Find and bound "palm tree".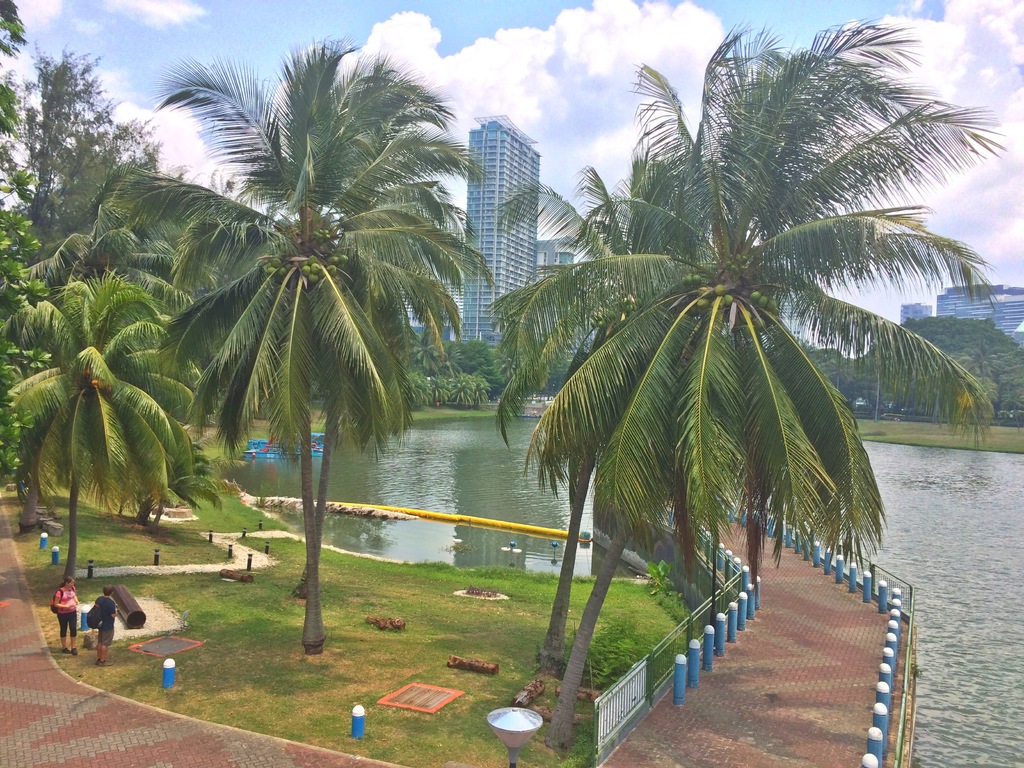
Bound: Rect(490, 149, 723, 653).
